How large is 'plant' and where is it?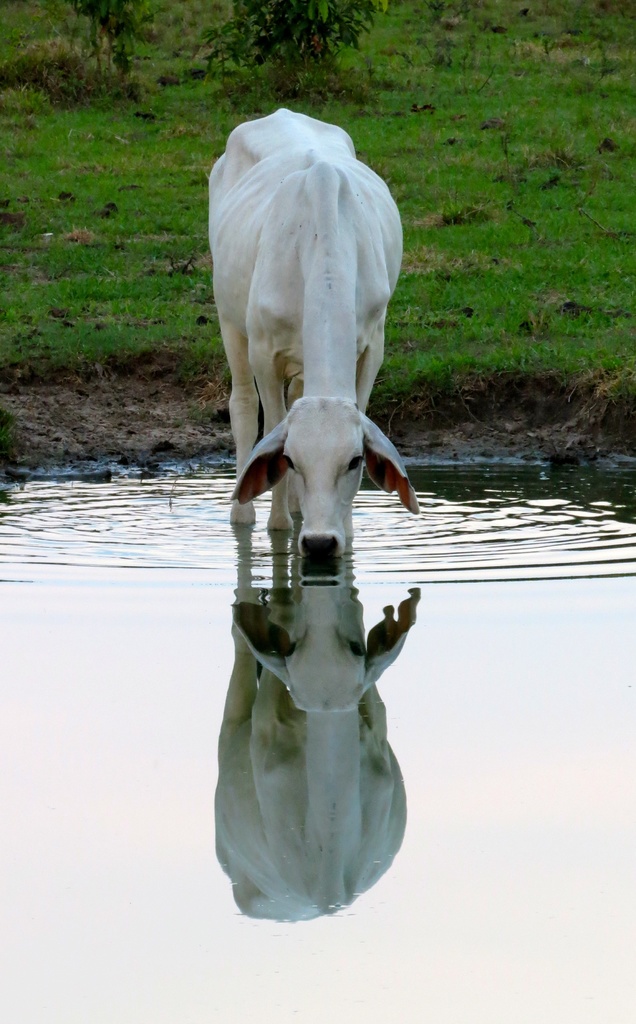
Bounding box: bbox=(165, 477, 181, 510).
